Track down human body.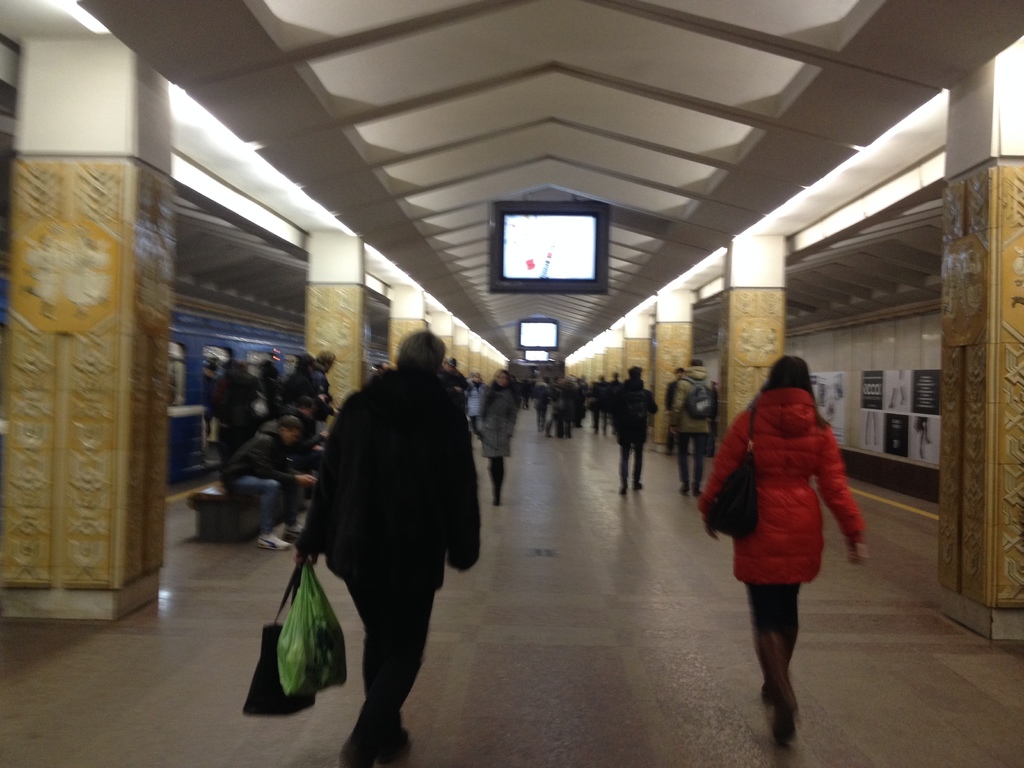
Tracked to <bbox>460, 364, 491, 419</bbox>.
